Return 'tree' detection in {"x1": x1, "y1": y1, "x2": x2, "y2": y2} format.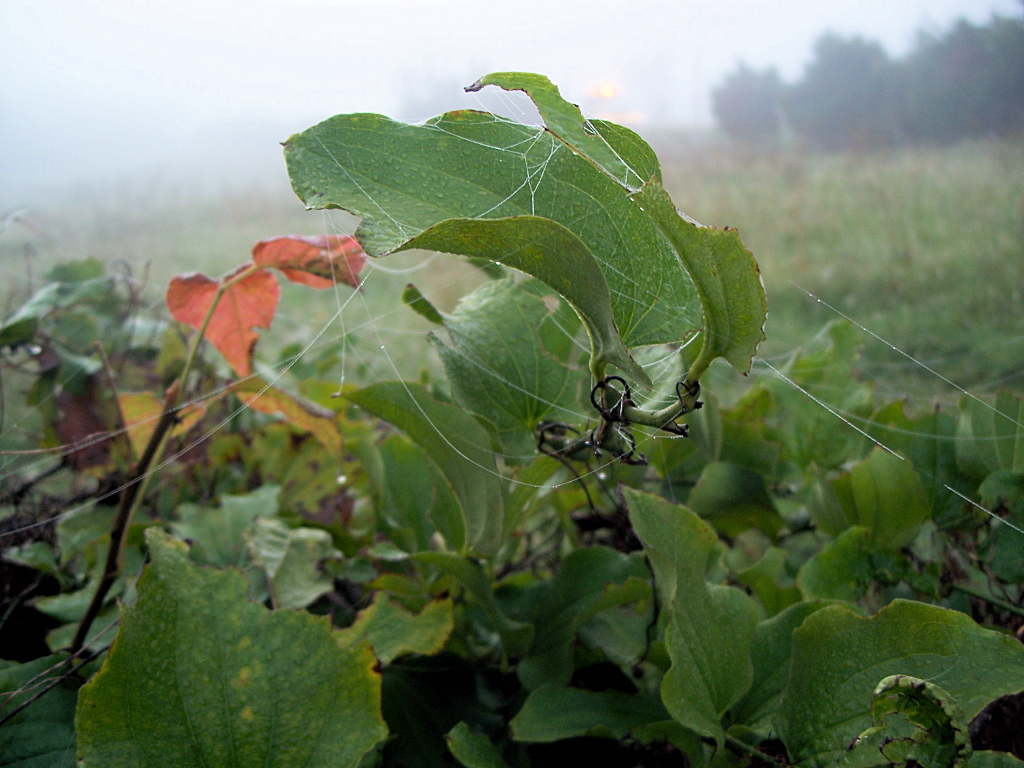
{"x1": 713, "y1": 0, "x2": 1023, "y2": 154}.
